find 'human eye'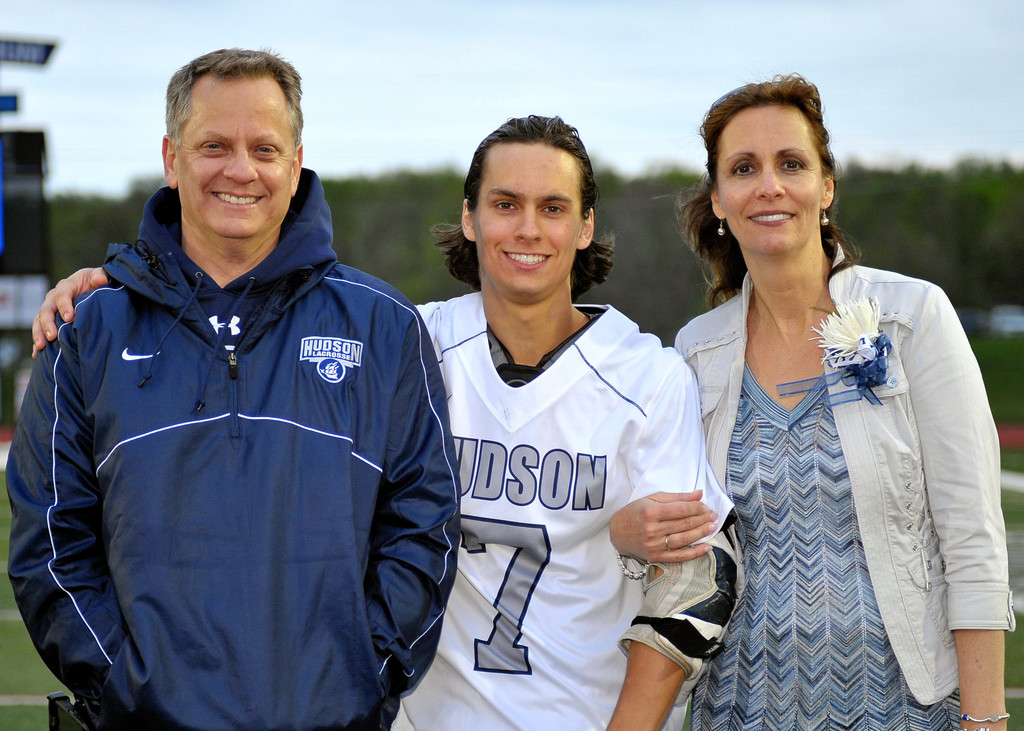
Rect(196, 140, 230, 152)
